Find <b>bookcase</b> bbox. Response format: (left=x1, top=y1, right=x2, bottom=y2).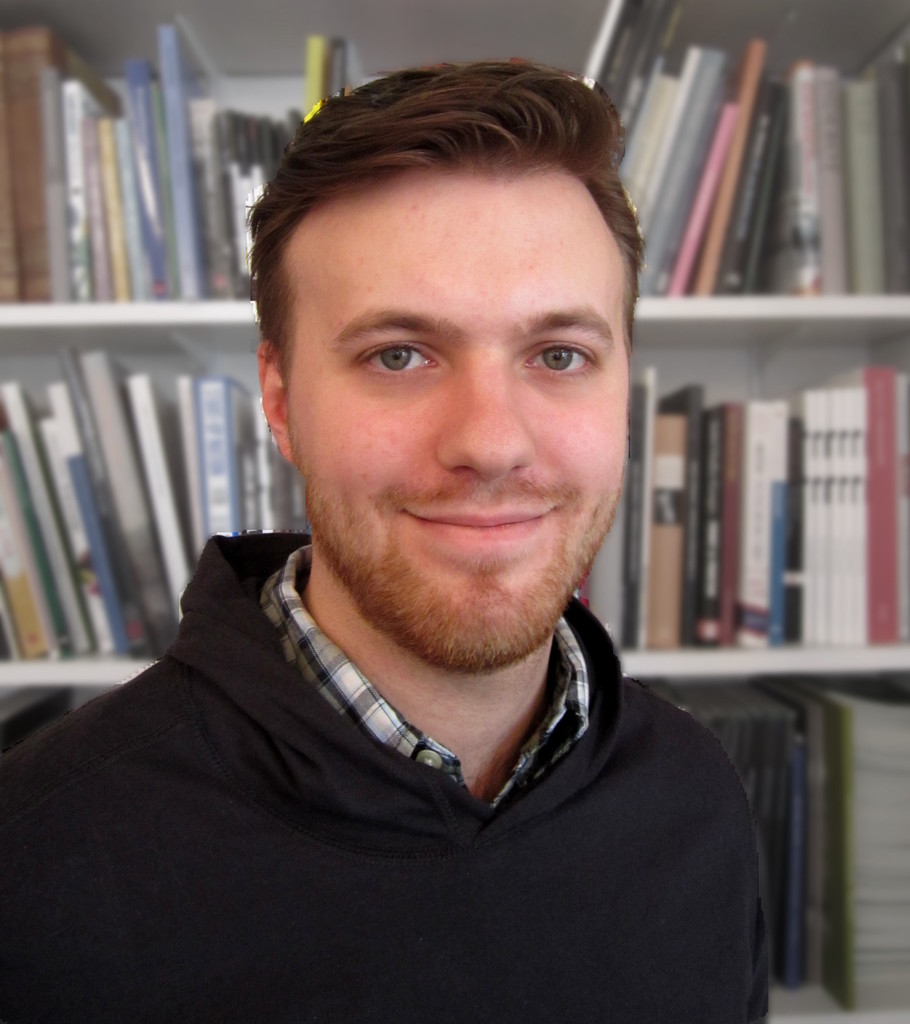
(left=0, top=0, right=909, bottom=1023).
